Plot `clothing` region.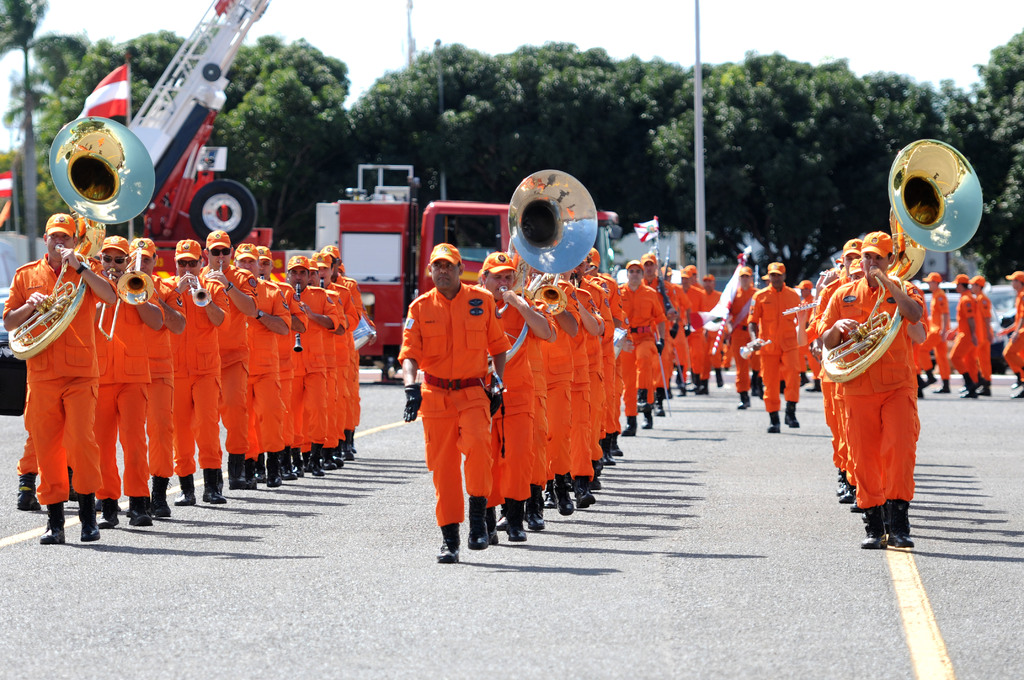
Plotted at (x1=722, y1=285, x2=756, y2=394).
